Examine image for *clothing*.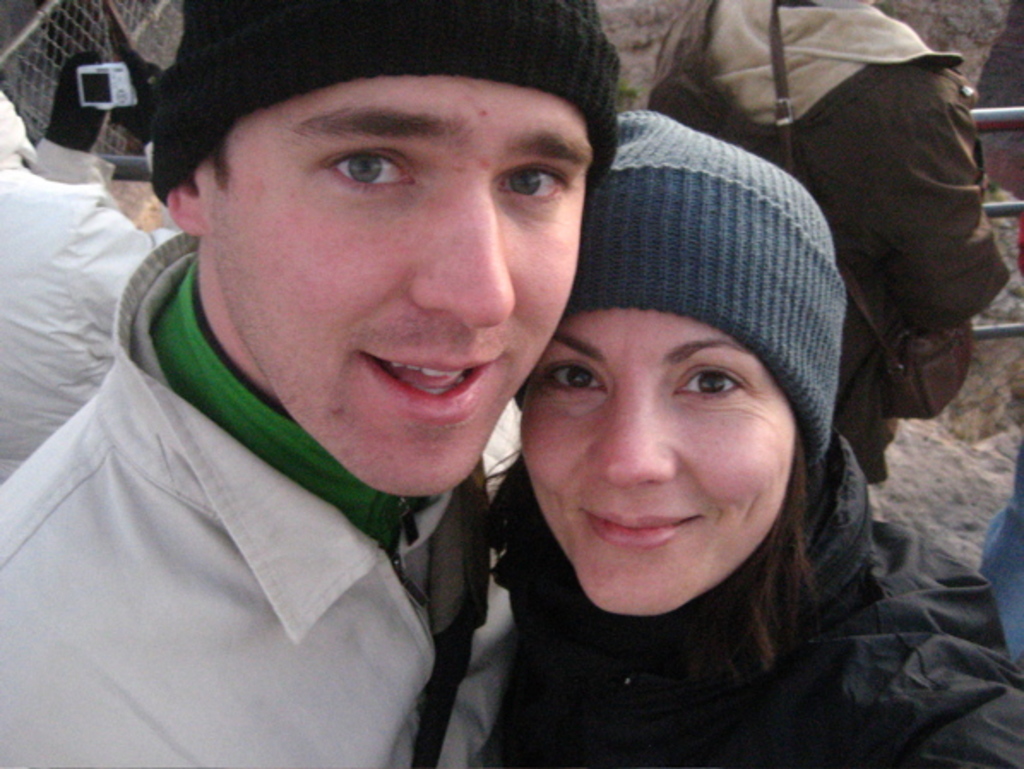
Examination result: (21, 252, 548, 750).
